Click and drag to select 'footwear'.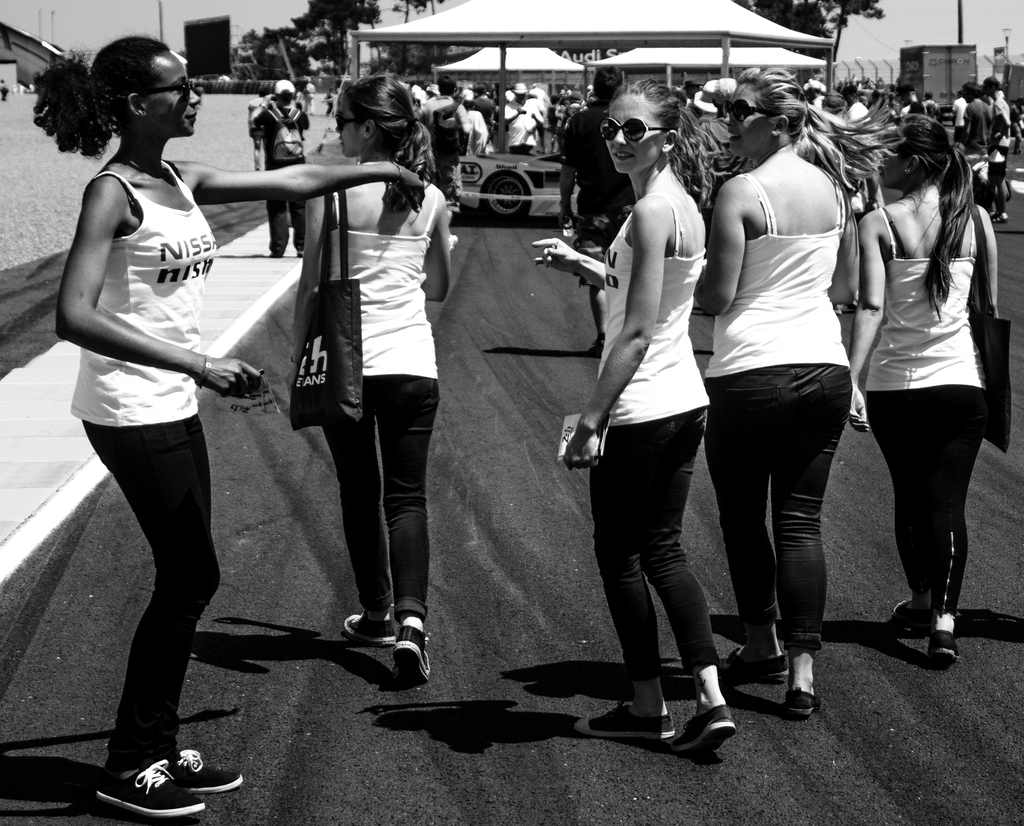
Selection: bbox=[723, 647, 793, 681].
